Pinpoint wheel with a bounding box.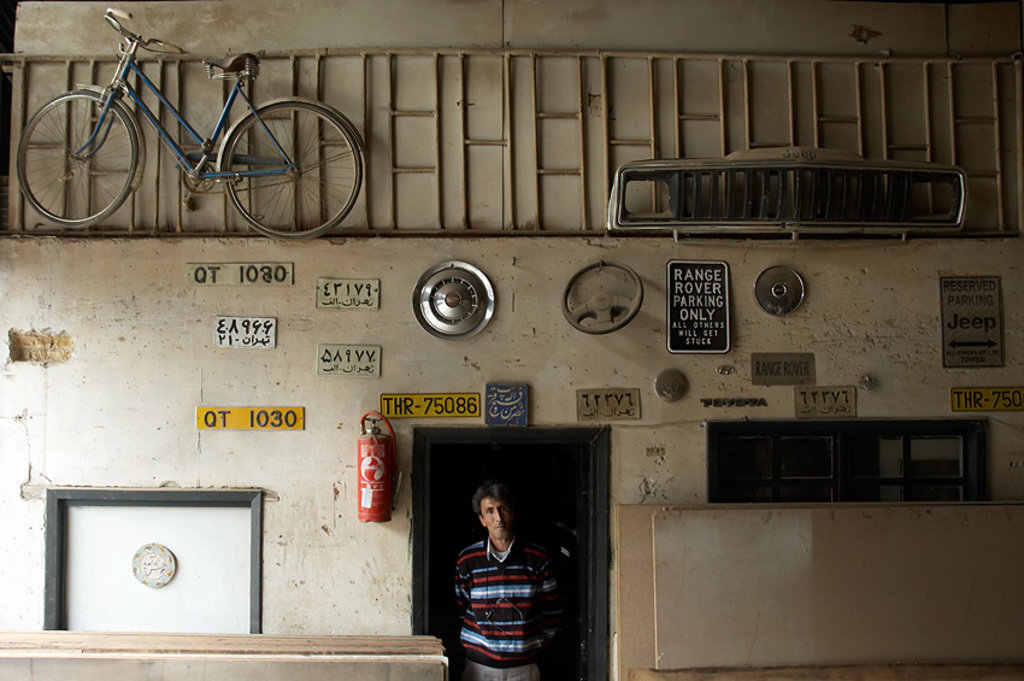
[183,160,218,196].
